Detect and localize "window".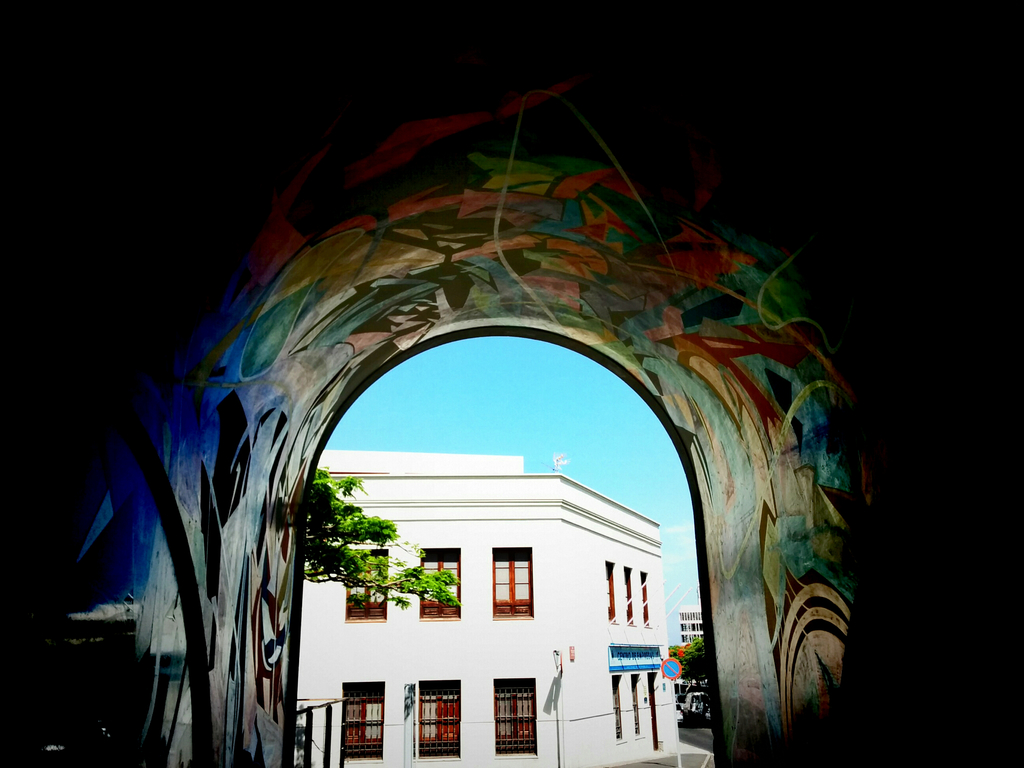
Localized at box=[643, 571, 653, 626].
